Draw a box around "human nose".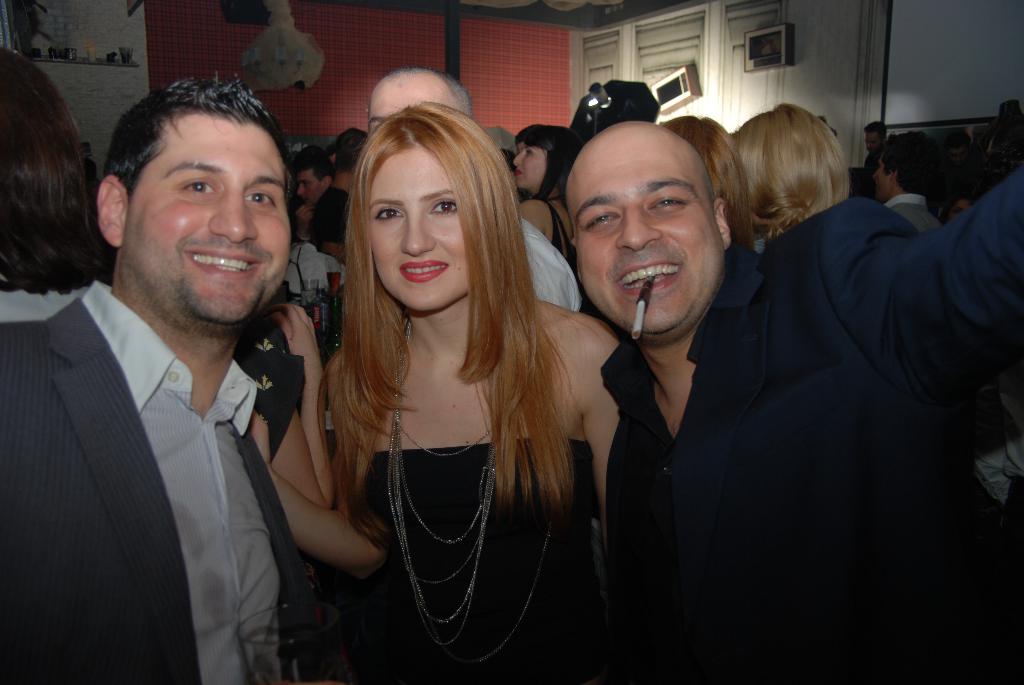
209, 189, 257, 242.
